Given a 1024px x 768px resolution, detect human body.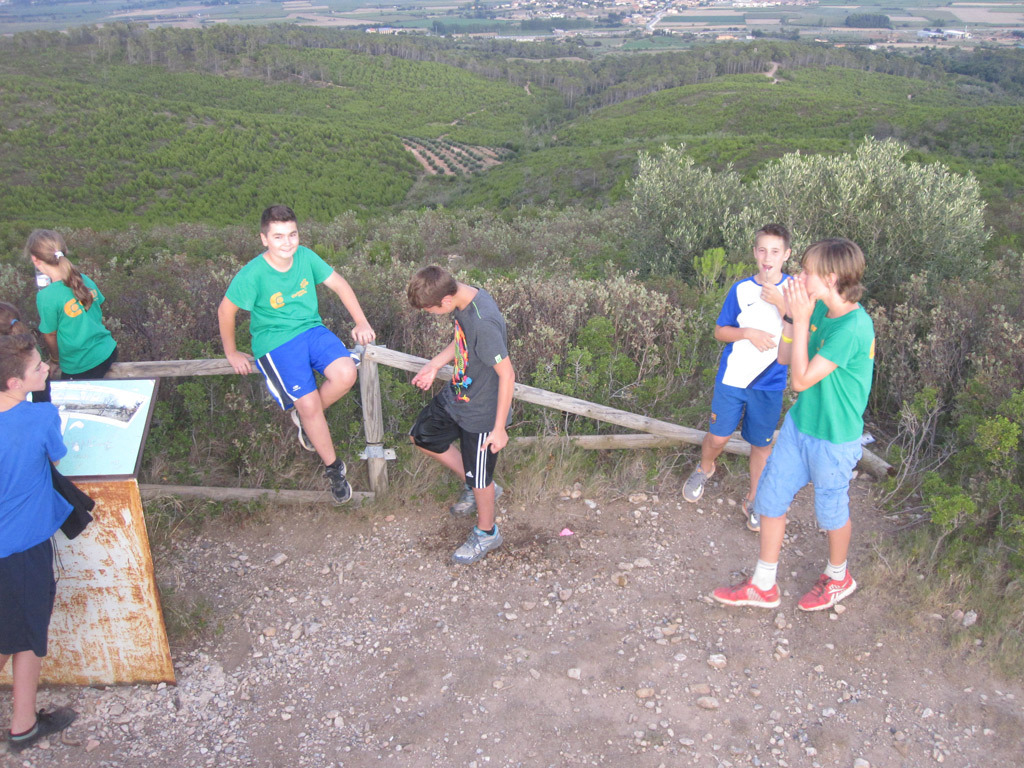
(left=25, top=227, right=122, bottom=382).
